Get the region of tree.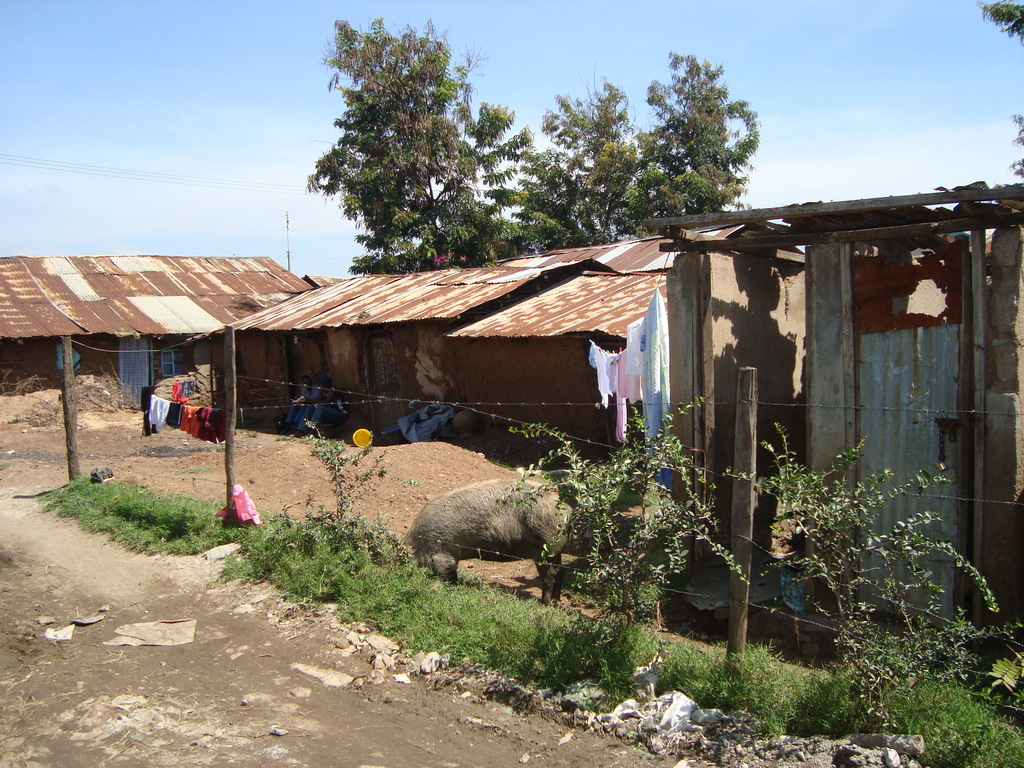
BBox(972, 4, 1023, 40).
